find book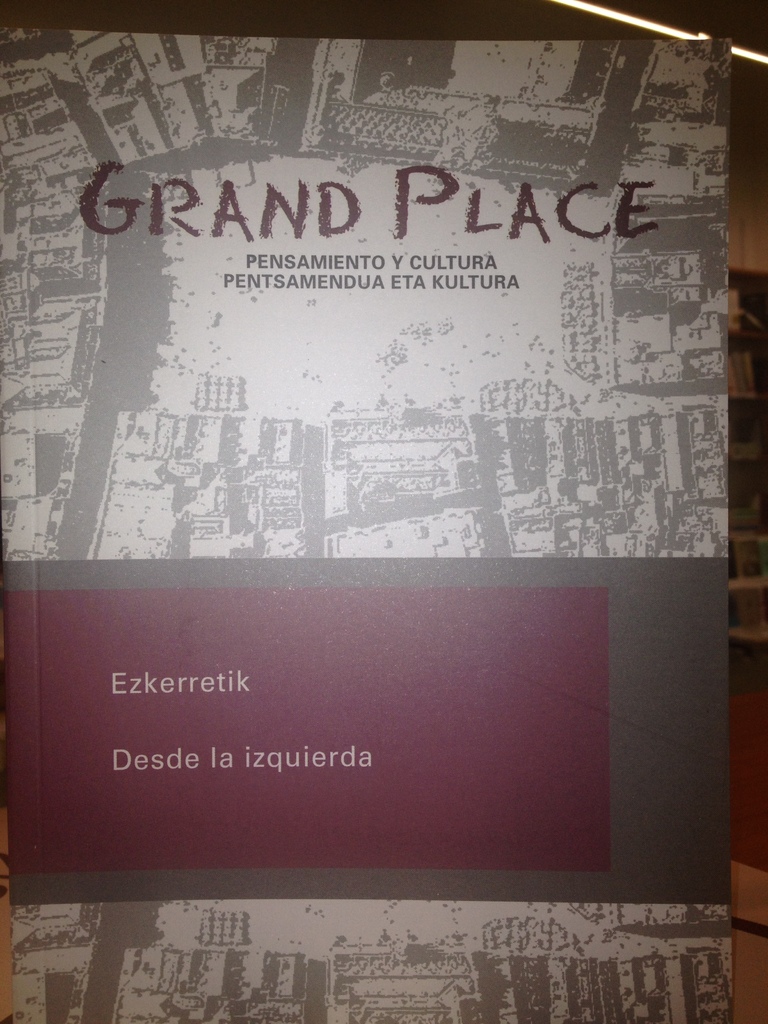
box(0, 20, 736, 970)
